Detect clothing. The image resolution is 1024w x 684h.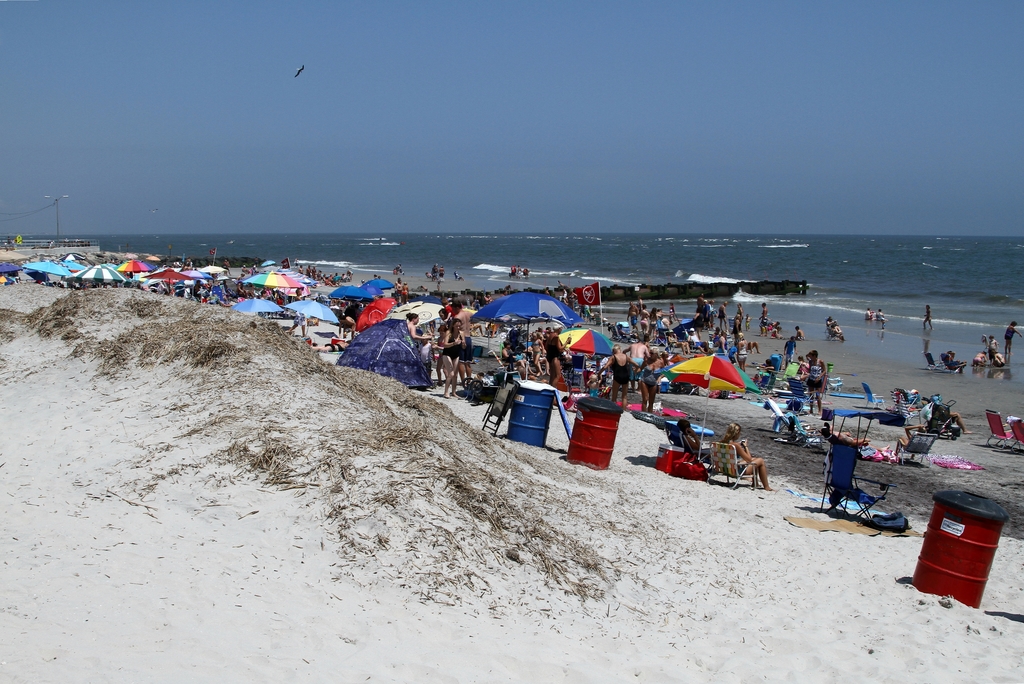
435 322 451 334.
